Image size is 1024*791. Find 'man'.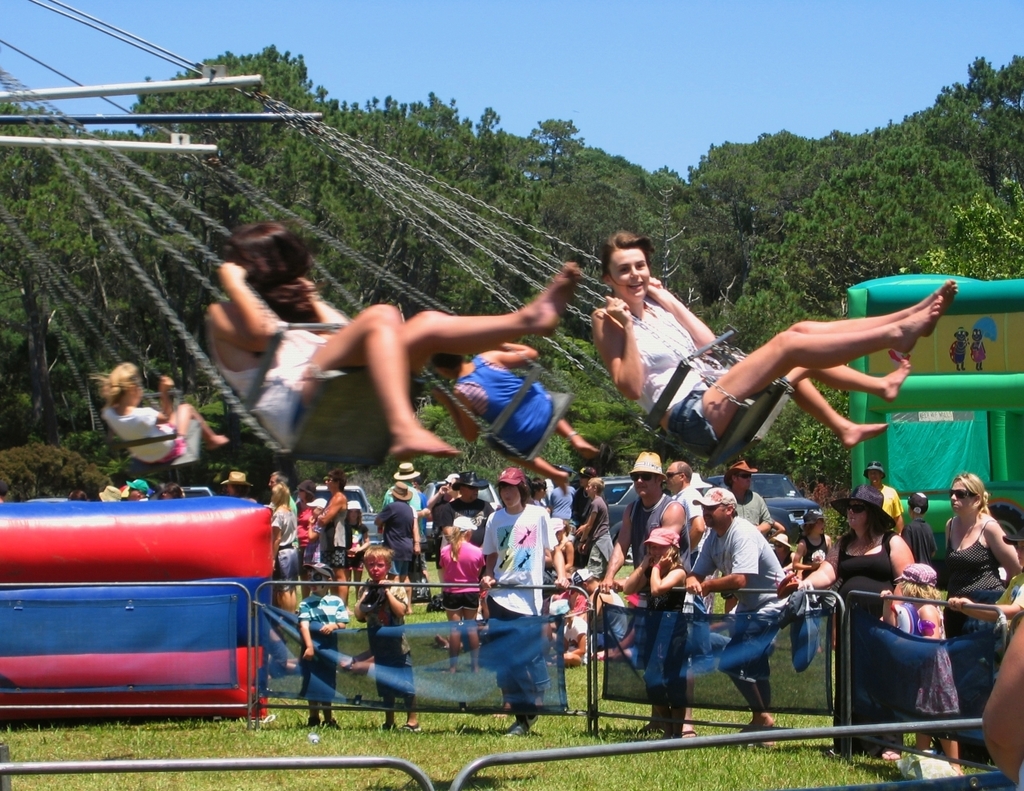
{"x1": 861, "y1": 461, "x2": 905, "y2": 533}.
